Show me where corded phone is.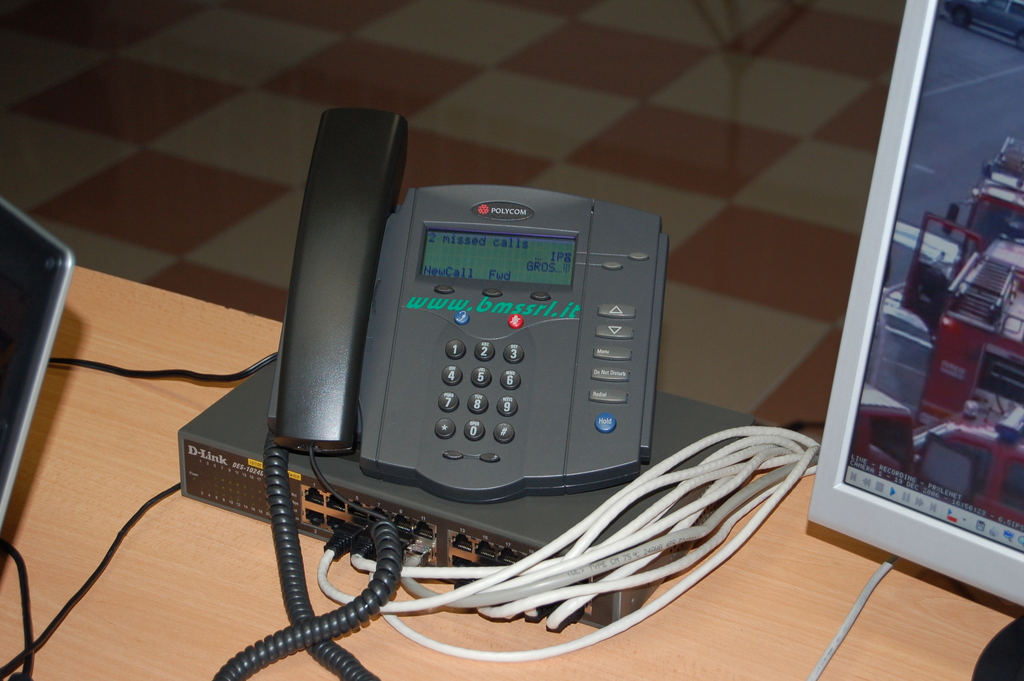
corded phone is at l=230, t=106, r=678, b=517.
